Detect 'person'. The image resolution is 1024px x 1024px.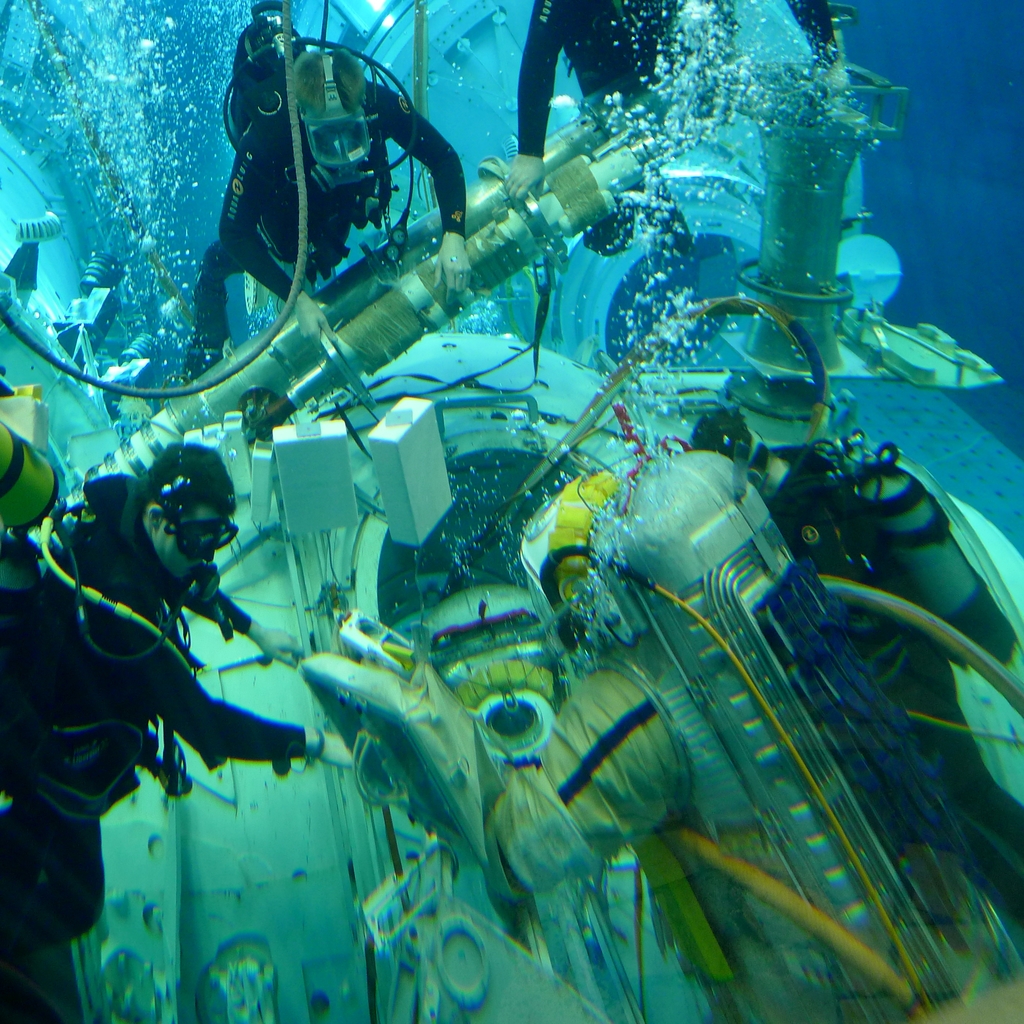
{"x1": 686, "y1": 404, "x2": 1001, "y2": 851}.
